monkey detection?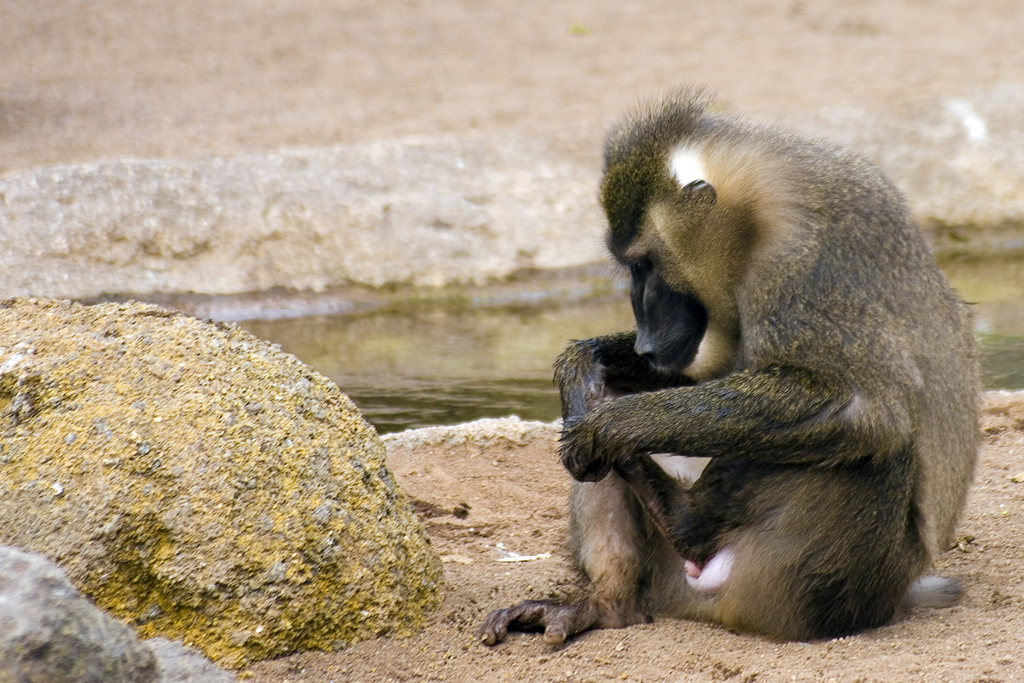
rect(533, 95, 1000, 682)
